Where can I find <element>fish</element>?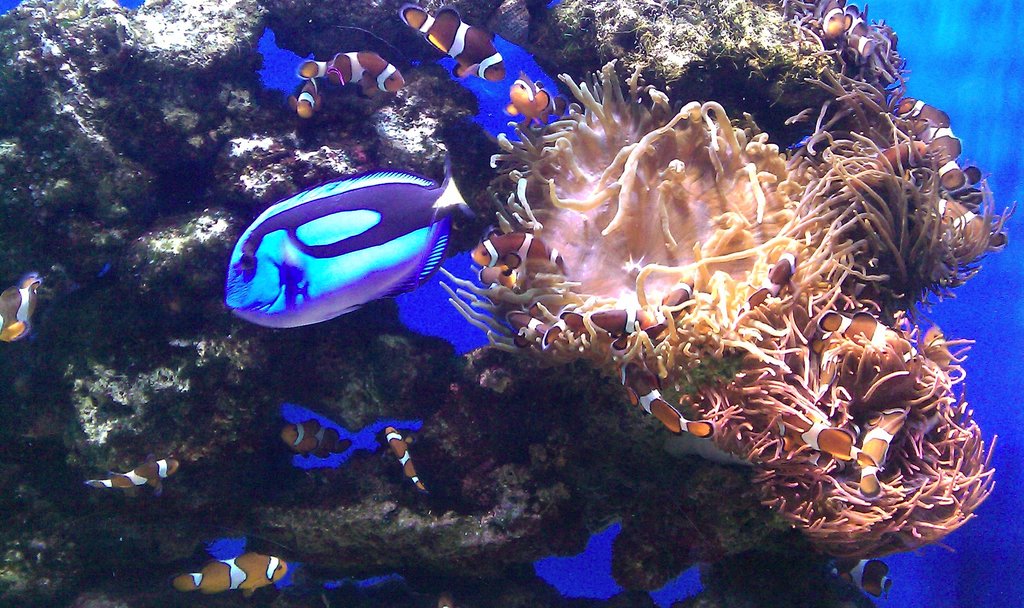
You can find it at region(398, 3, 507, 85).
